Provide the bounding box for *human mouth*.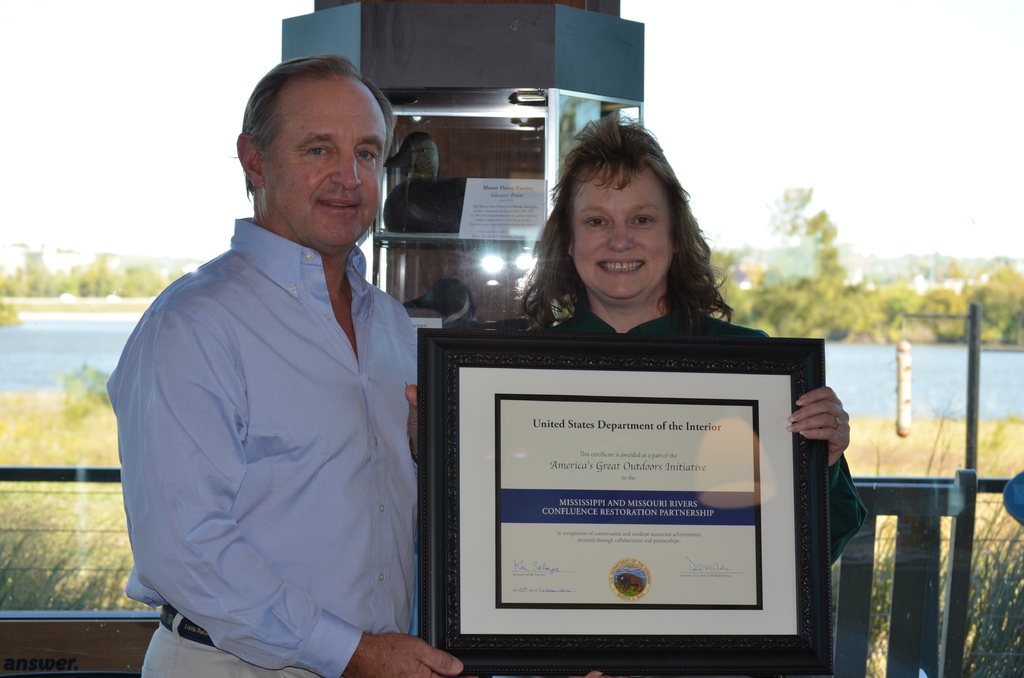
box=[596, 257, 643, 276].
